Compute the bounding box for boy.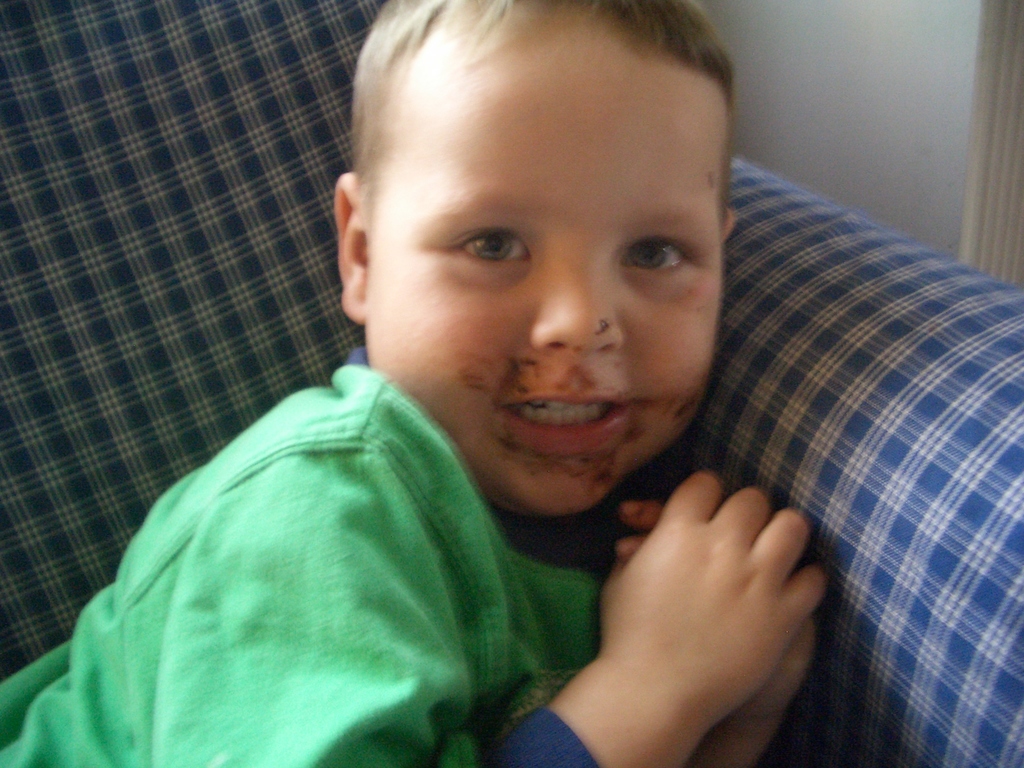
<region>4, 0, 833, 767</region>.
